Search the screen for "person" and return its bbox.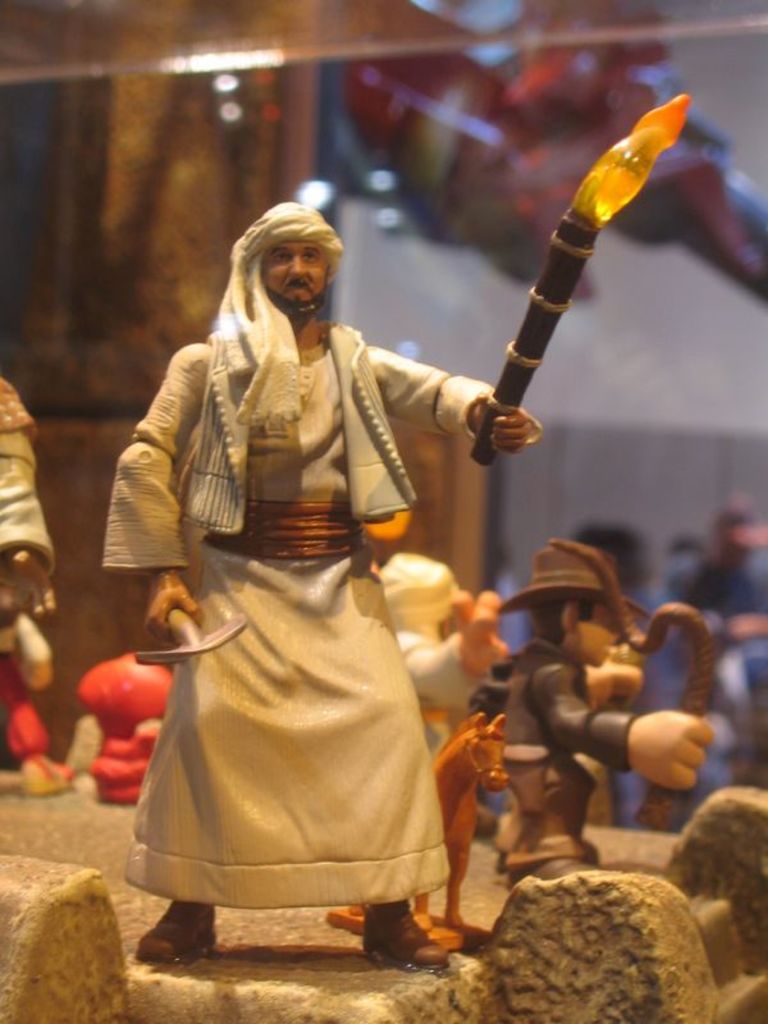
Found: locate(0, 365, 59, 634).
